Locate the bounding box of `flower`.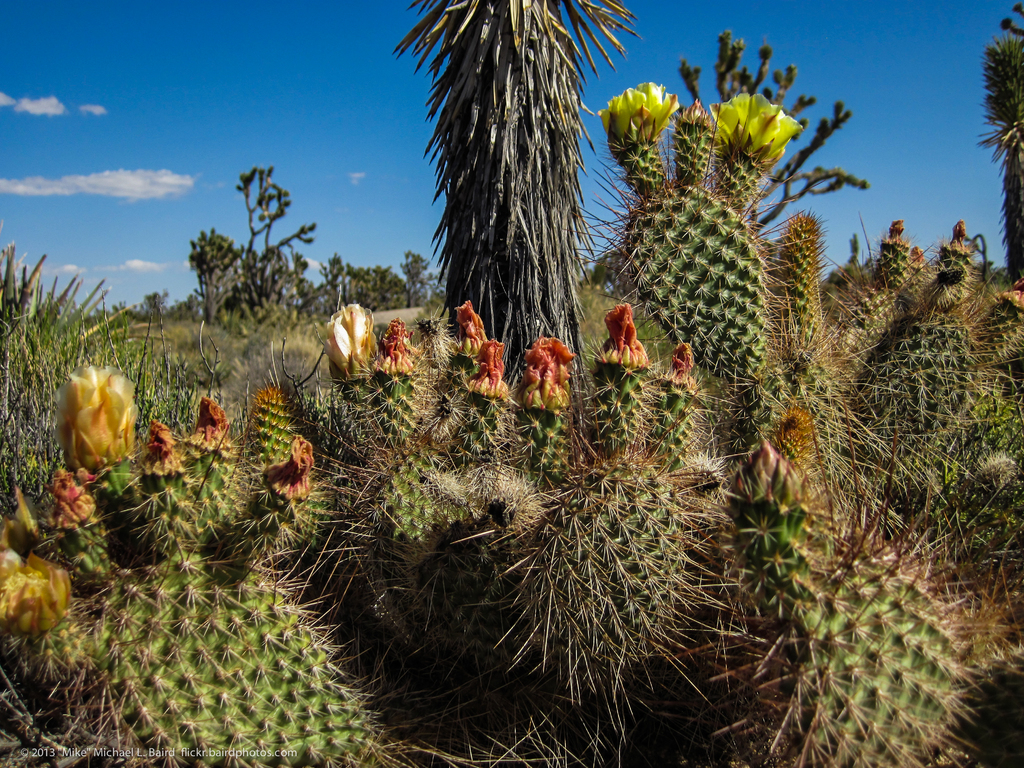
Bounding box: crop(593, 300, 643, 367).
